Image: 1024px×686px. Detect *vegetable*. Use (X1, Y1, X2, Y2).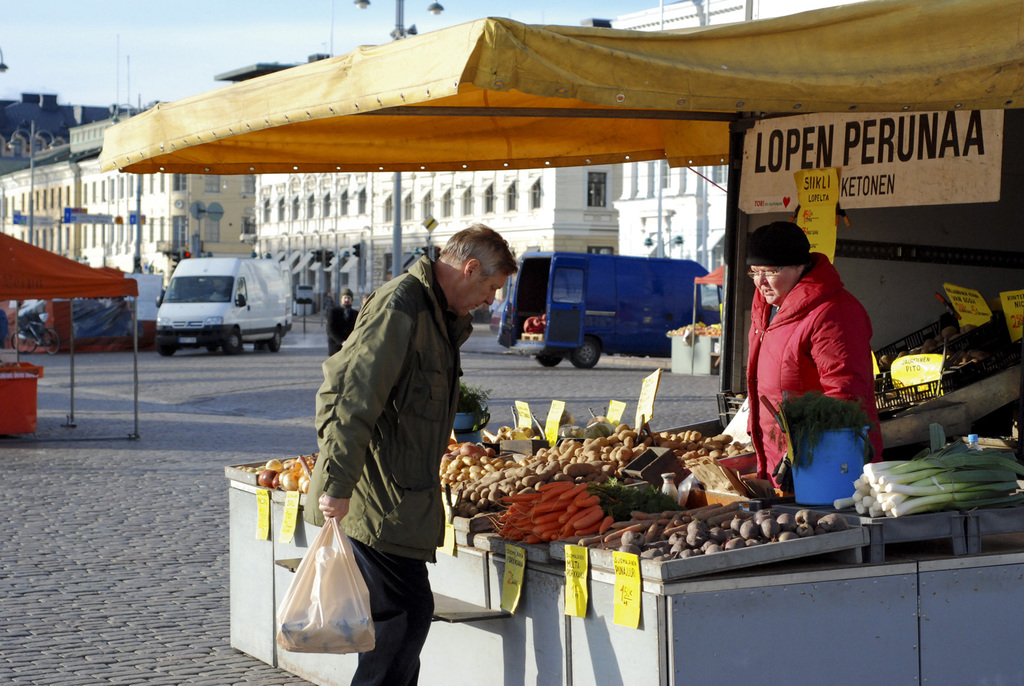
(603, 500, 872, 569).
